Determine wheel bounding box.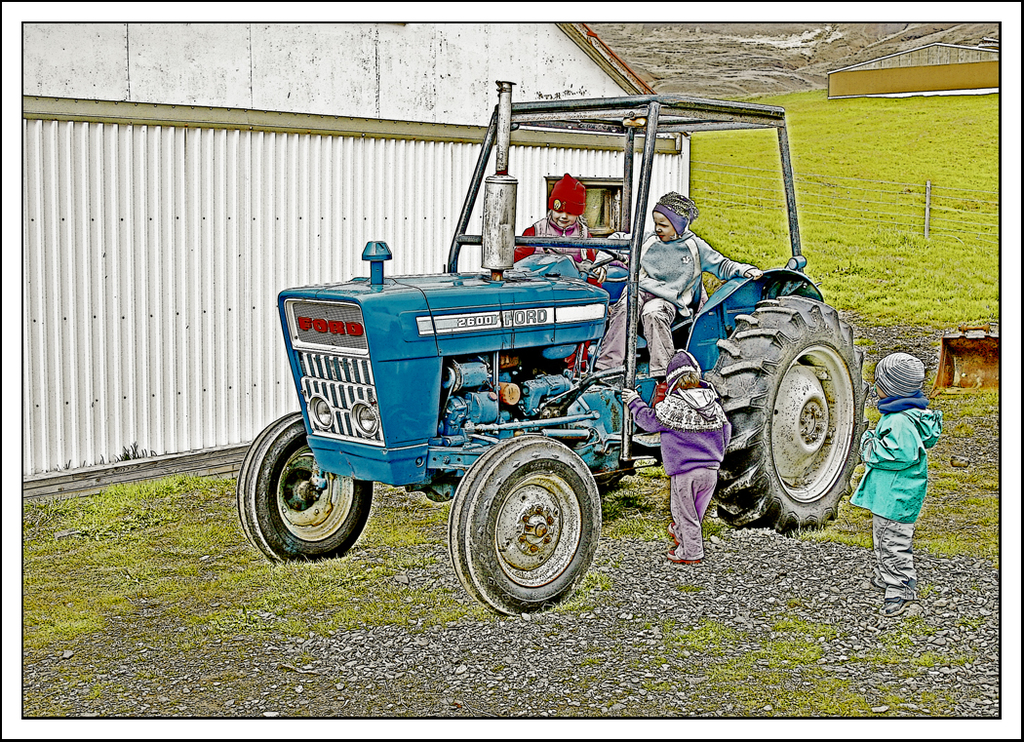
Determined: 232,408,372,565.
